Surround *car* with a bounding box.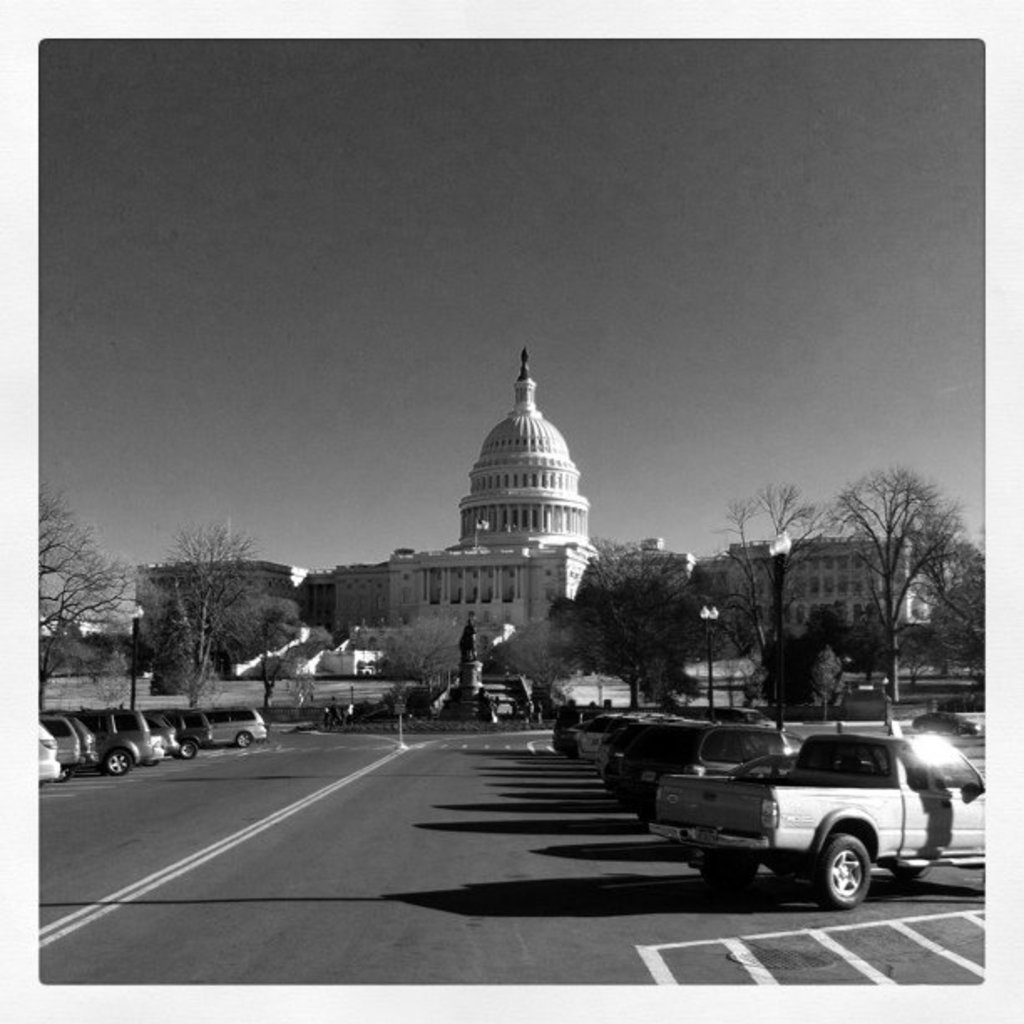
<bbox>77, 709, 152, 773</bbox>.
